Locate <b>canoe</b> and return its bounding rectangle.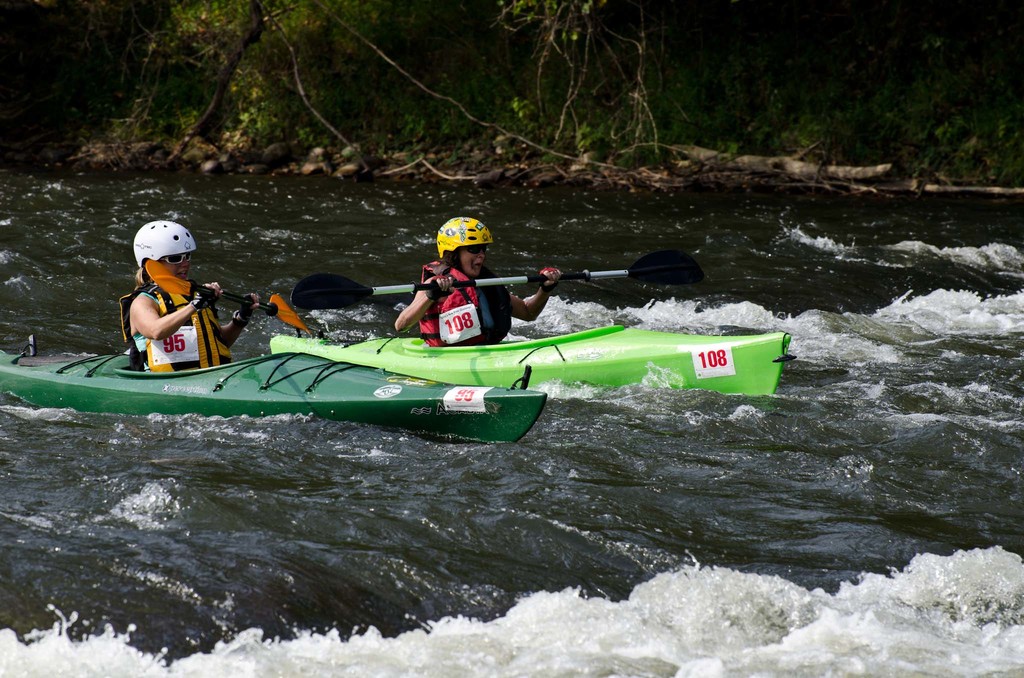
region(106, 246, 791, 446).
